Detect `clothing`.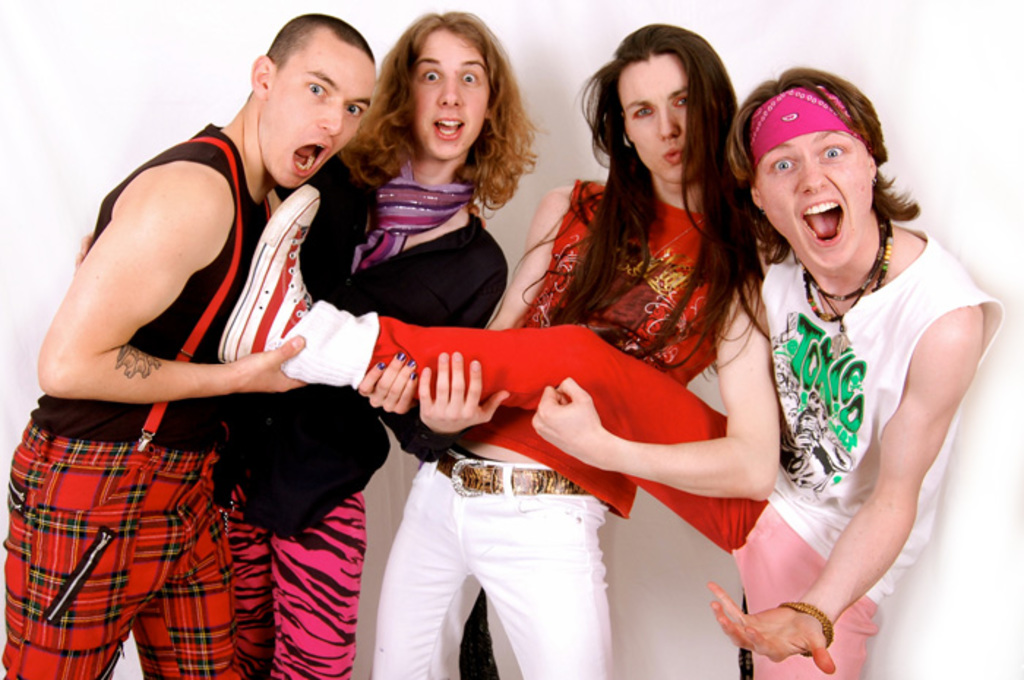
Detected at [left=215, top=151, right=513, bottom=674].
